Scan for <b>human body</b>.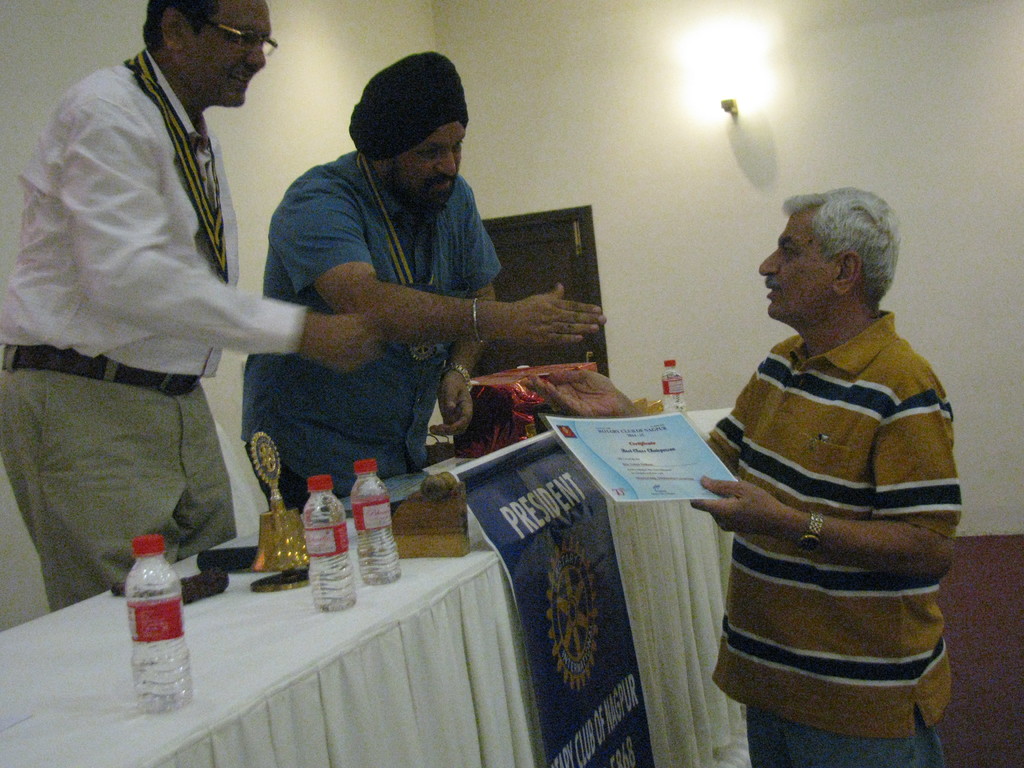
Scan result: box=[0, 0, 390, 610].
